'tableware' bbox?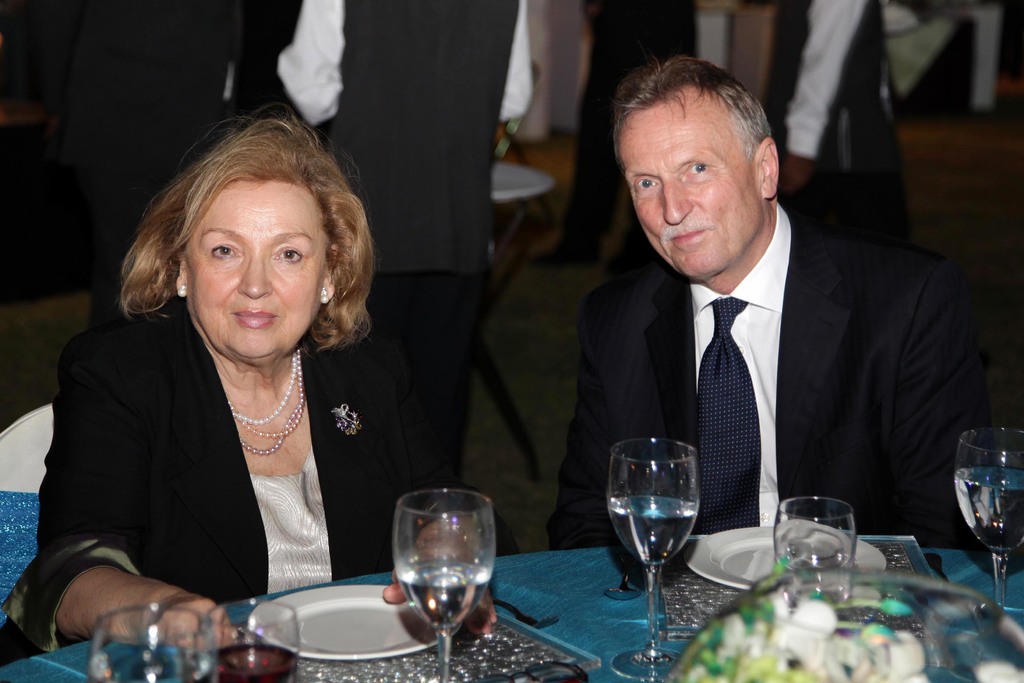
(89, 604, 220, 682)
